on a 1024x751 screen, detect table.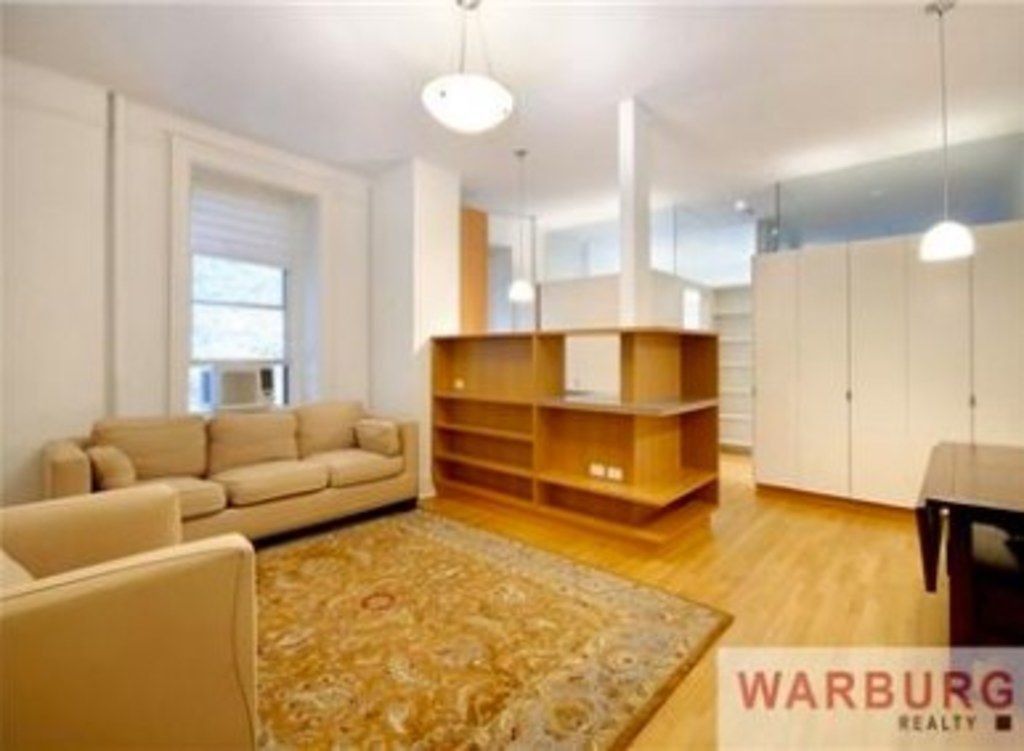
[x1=902, y1=430, x2=1021, y2=608].
